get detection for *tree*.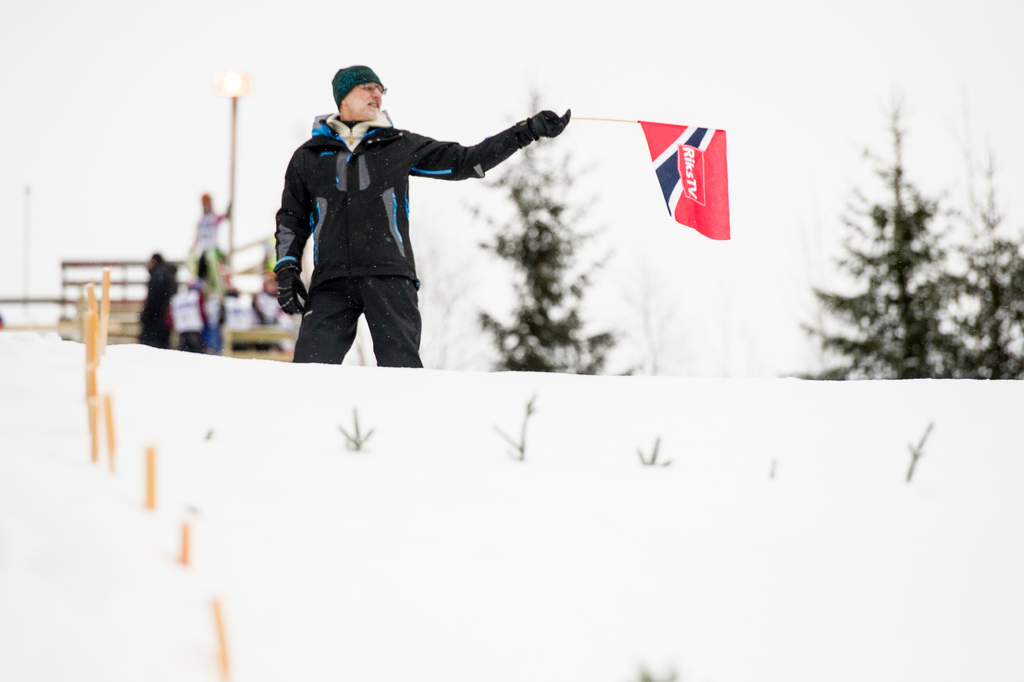
Detection: bbox(948, 191, 1023, 375).
